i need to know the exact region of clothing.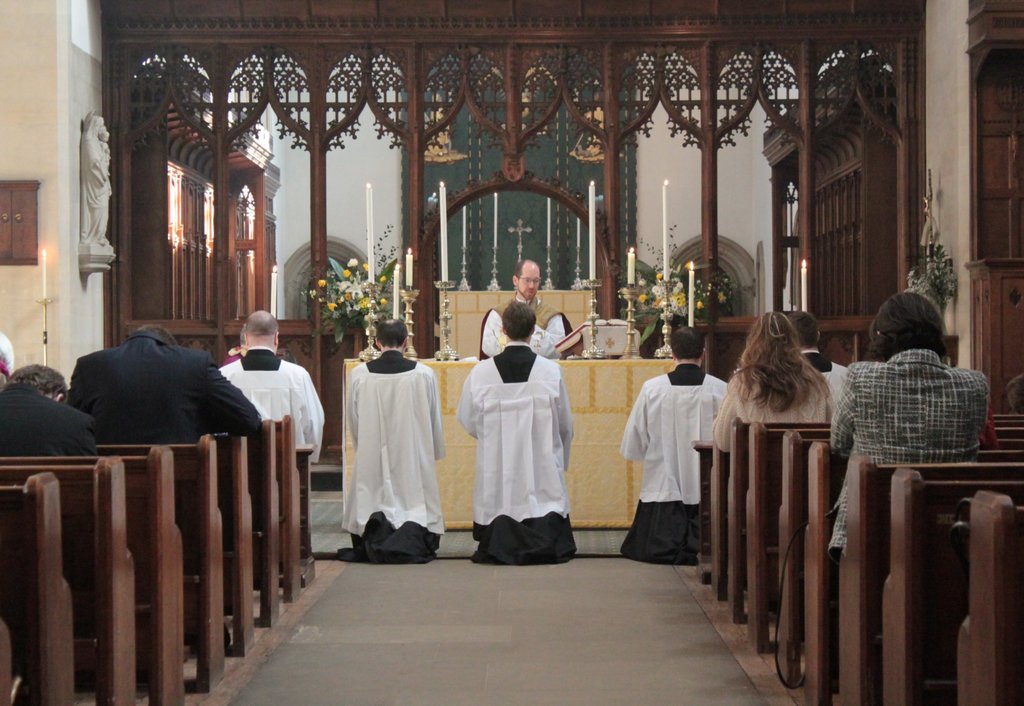
Region: crop(716, 358, 833, 454).
